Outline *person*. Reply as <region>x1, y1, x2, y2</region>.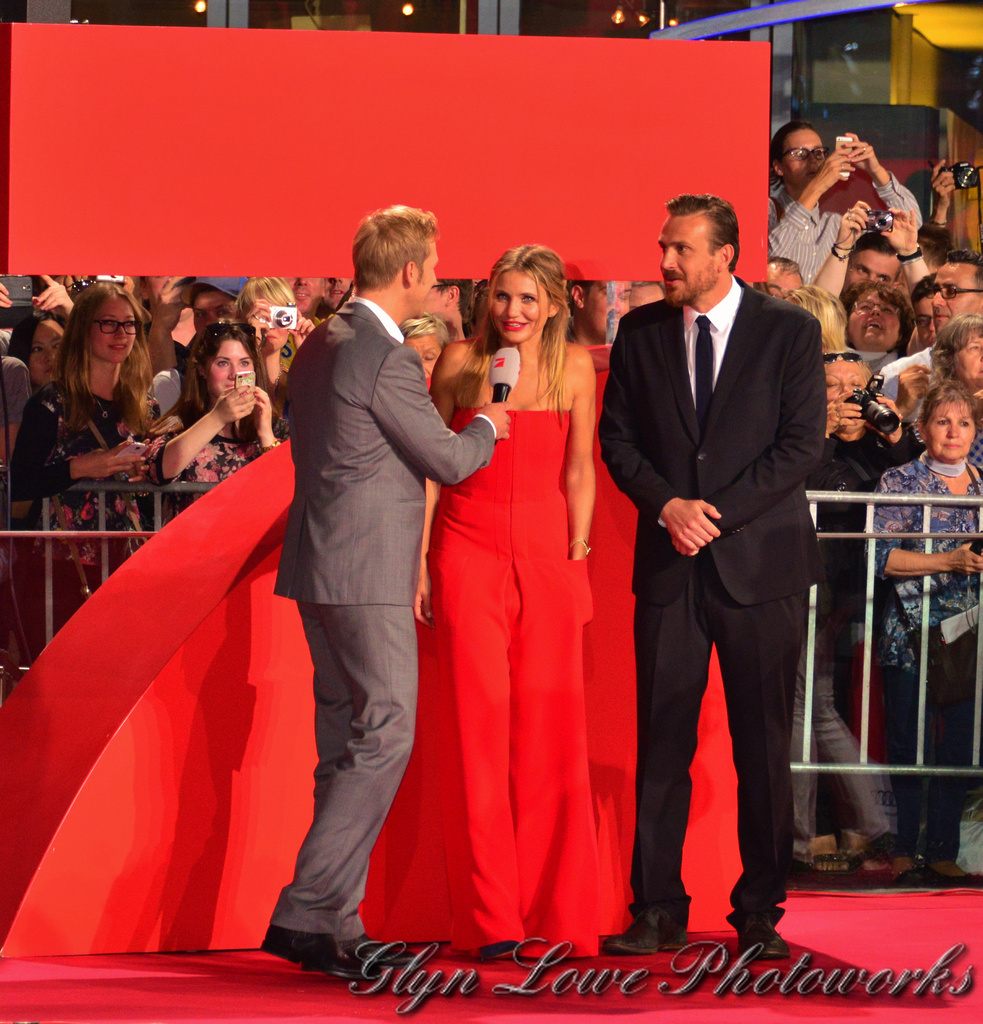
<region>377, 243, 598, 956</region>.
